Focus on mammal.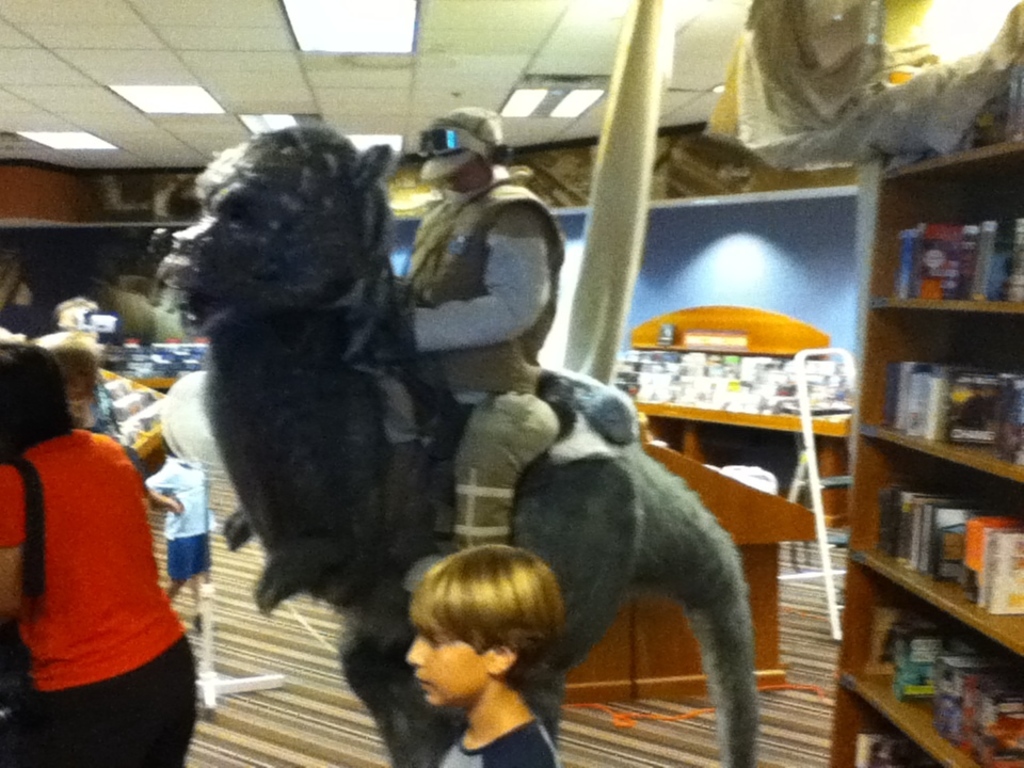
Focused at (32,322,102,435).
